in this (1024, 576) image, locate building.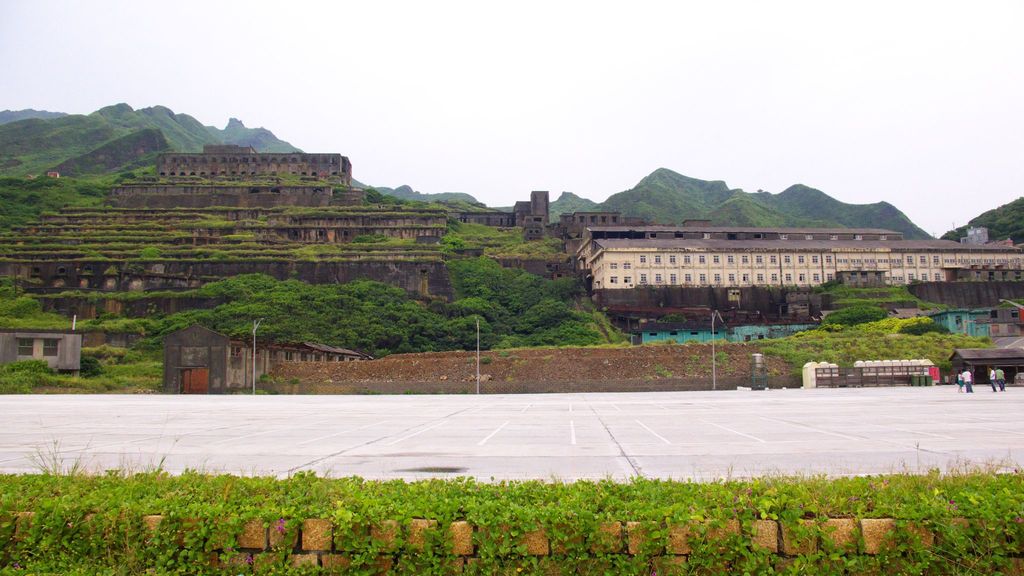
Bounding box: rect(575, 224, 1023, 313).
